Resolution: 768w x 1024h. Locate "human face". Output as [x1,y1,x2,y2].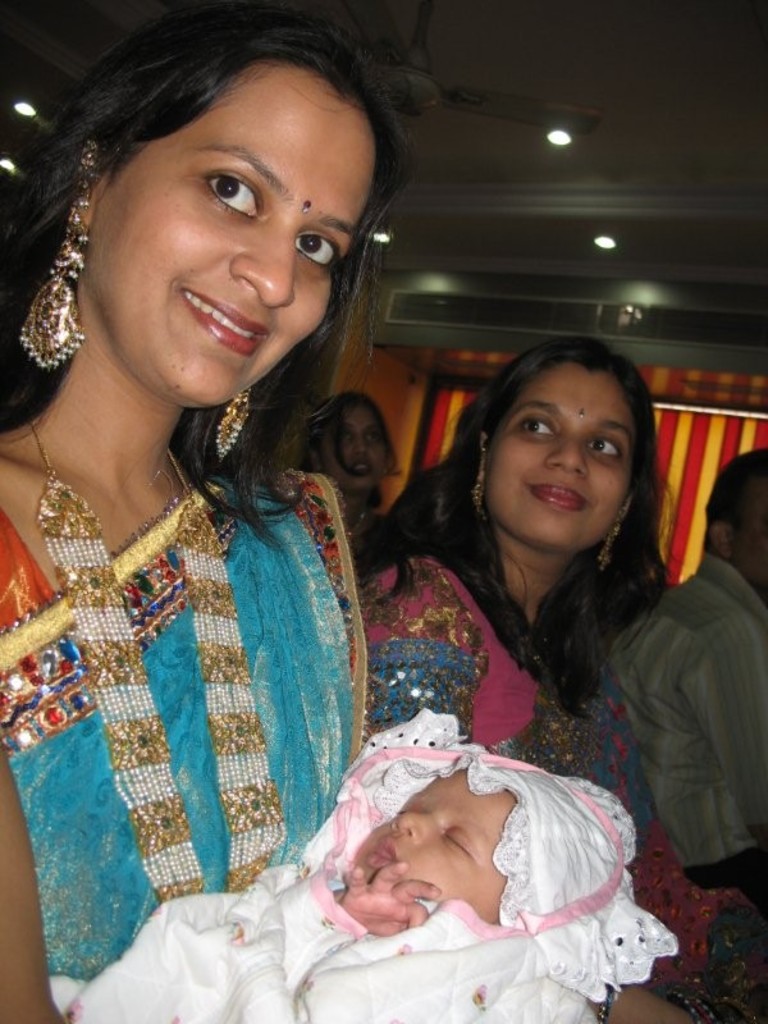
[339,404,387,490].
